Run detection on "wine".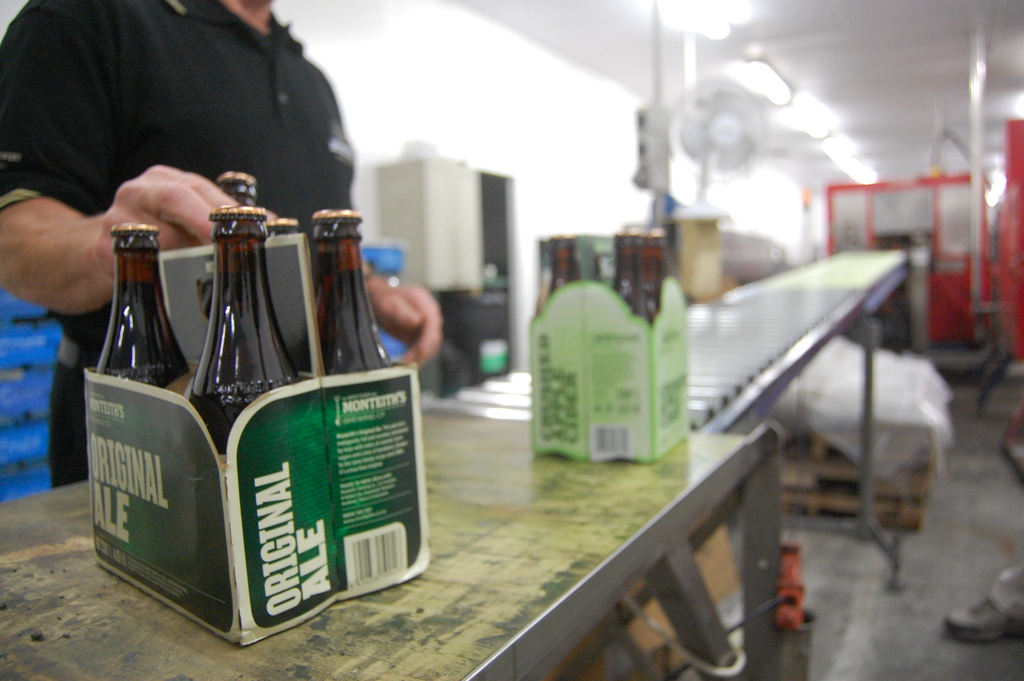
Result: box(93, 221, 189, 401).
